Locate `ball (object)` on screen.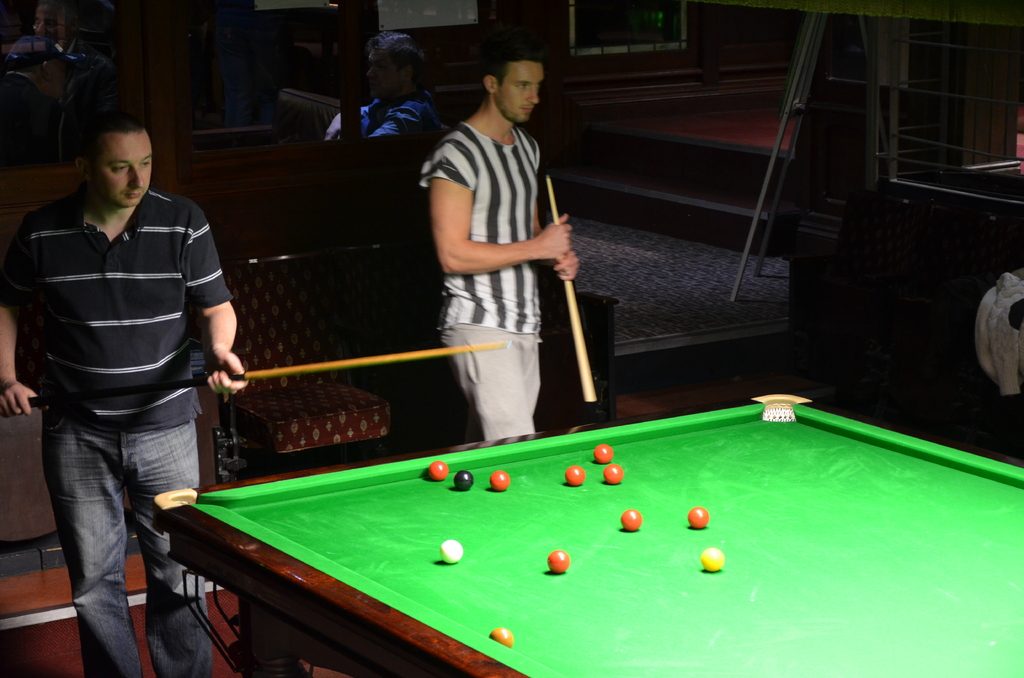
On screen at {"left": 622, "top": 508, "right": 642, "bottom": 529}.
